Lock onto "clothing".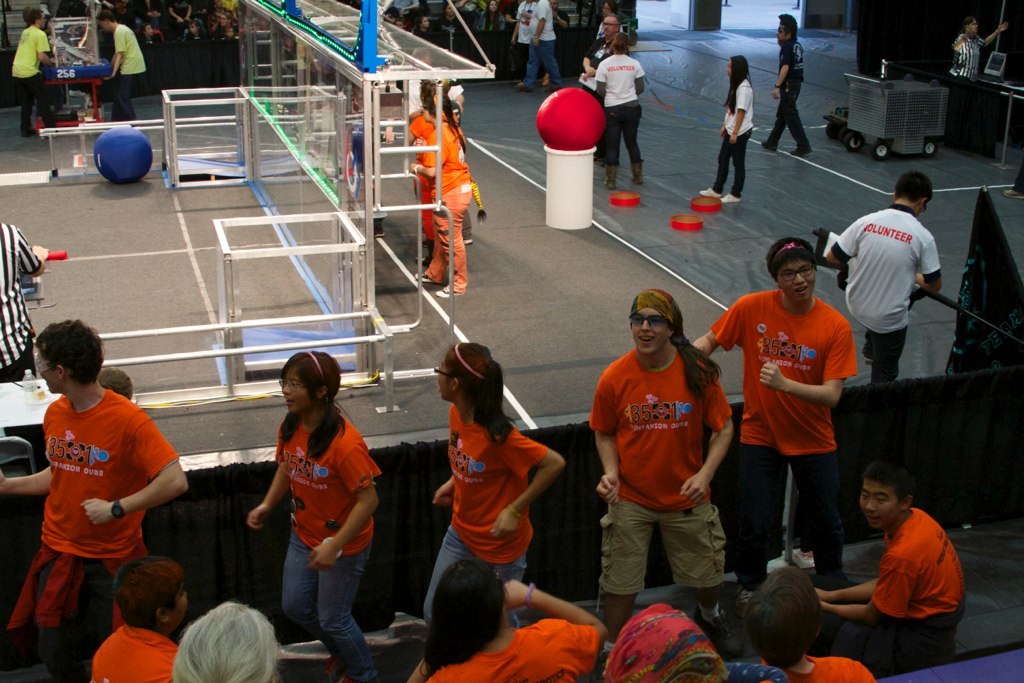
Locked: [left=706, top=294, right=867, bottom=580].
